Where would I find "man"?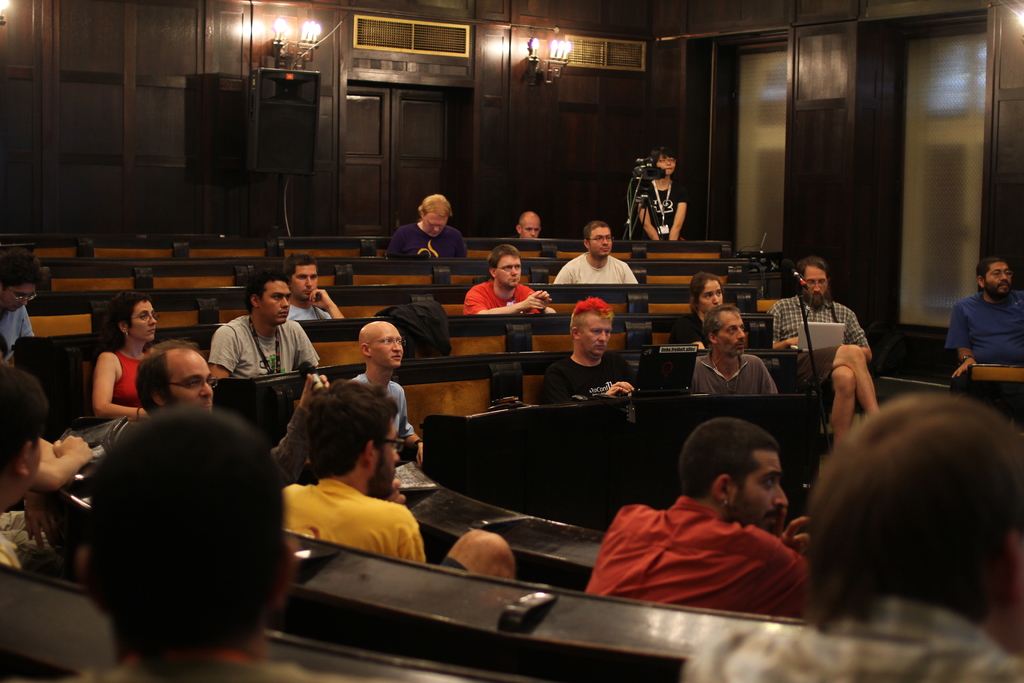
At [x1=542, y1=297, x2=637, y2=393].
